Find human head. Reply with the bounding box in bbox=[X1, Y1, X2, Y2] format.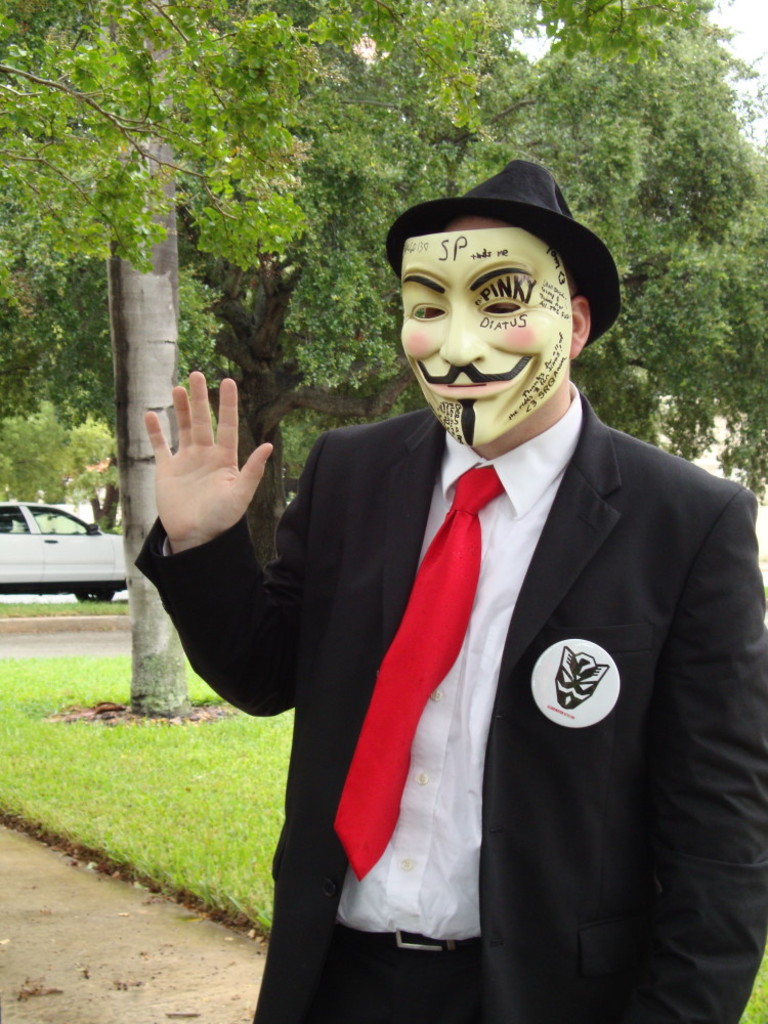
bbox=[372, 179, 624, 422].
